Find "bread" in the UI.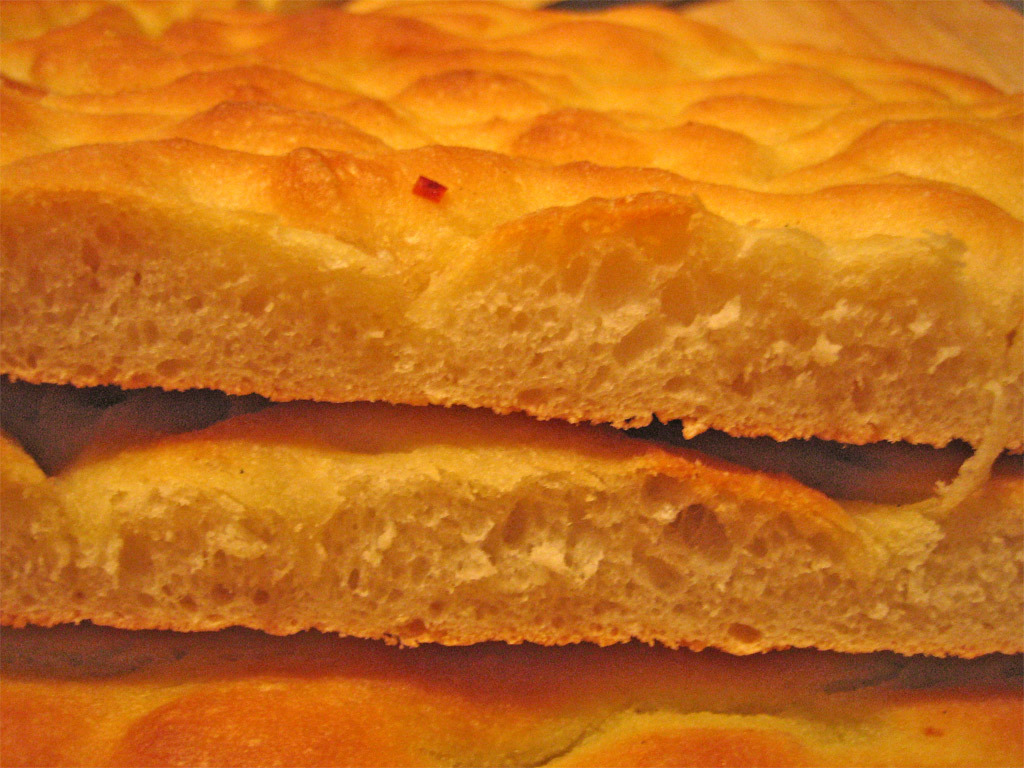
UI element at pyautogui.locateOnScreen(0, 626, 1023, 767).
